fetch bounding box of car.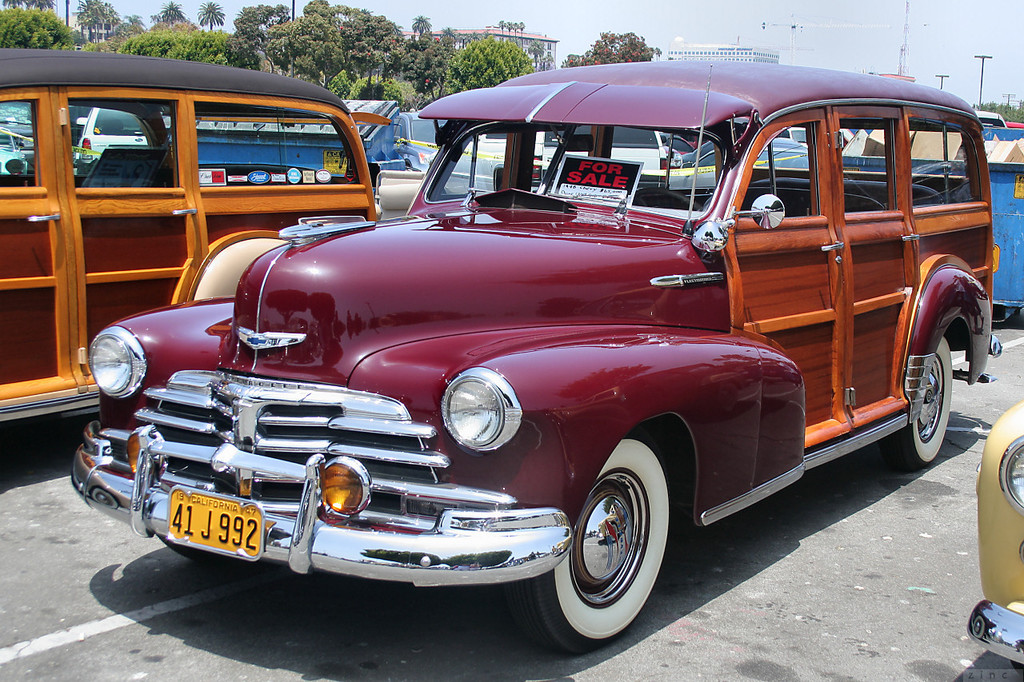
Bbox: <region>78, 101, 147, 163</region>.
